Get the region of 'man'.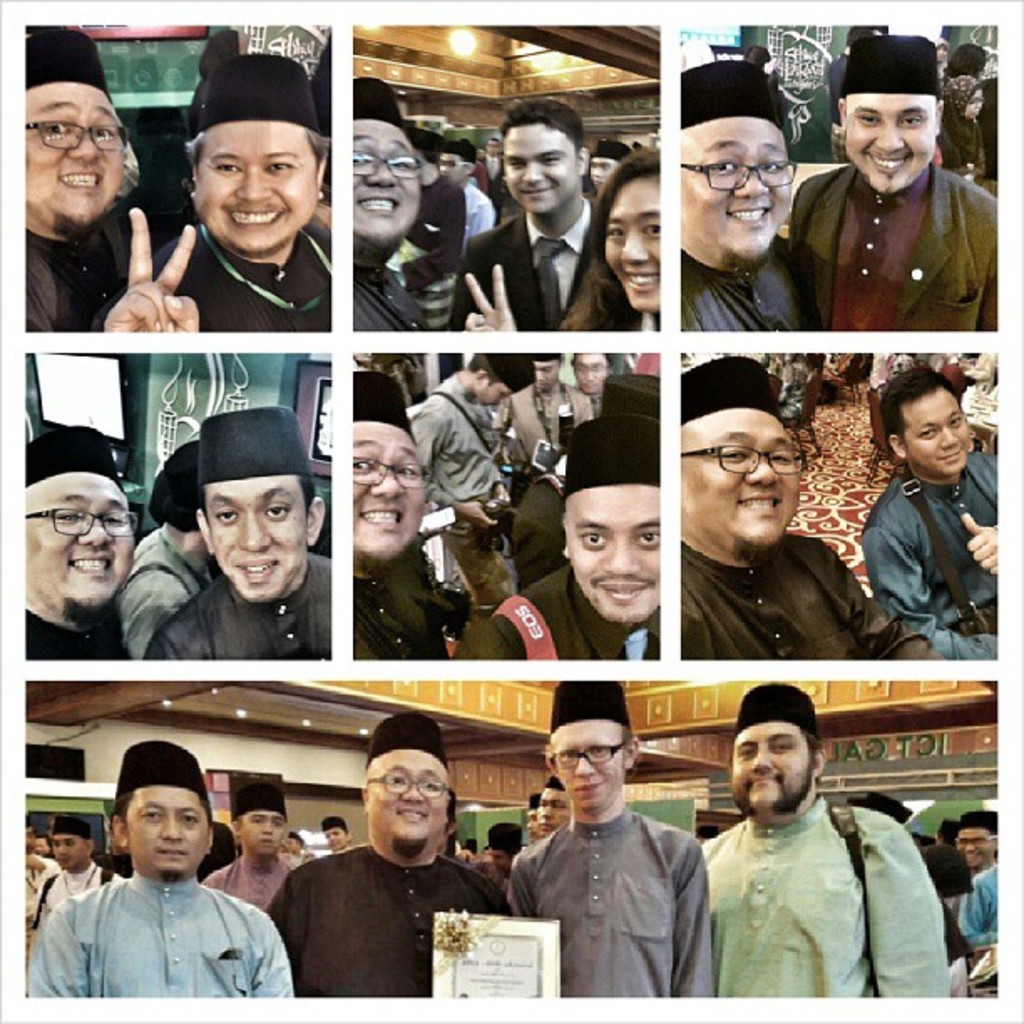
790,38,997,331.
